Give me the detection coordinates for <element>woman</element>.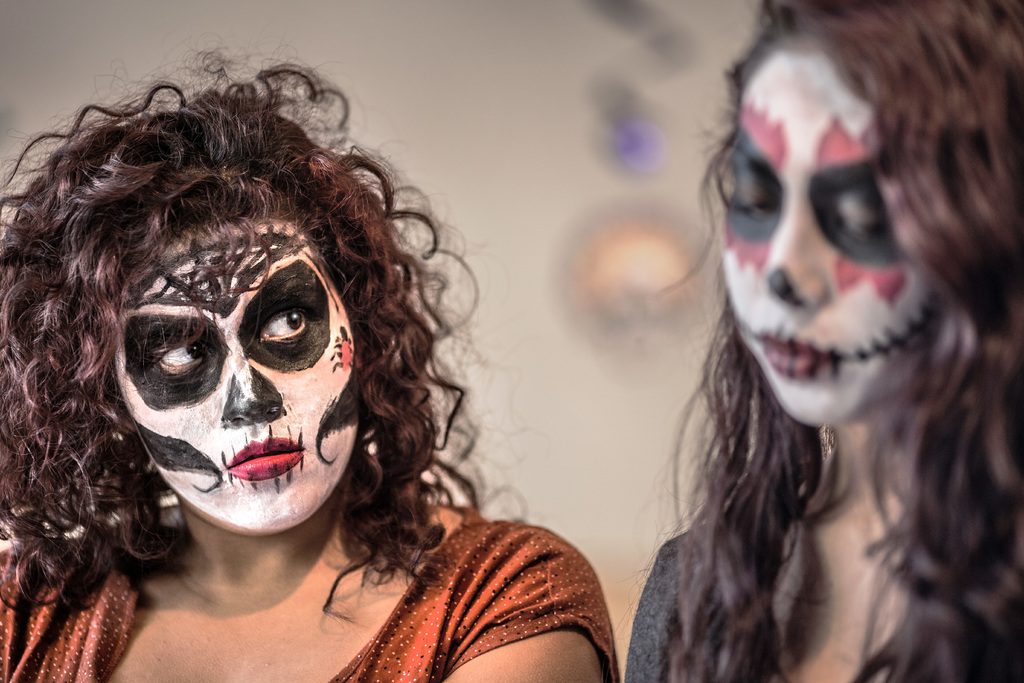
(x1=620, y1=0, x2=1023, y2=682).
